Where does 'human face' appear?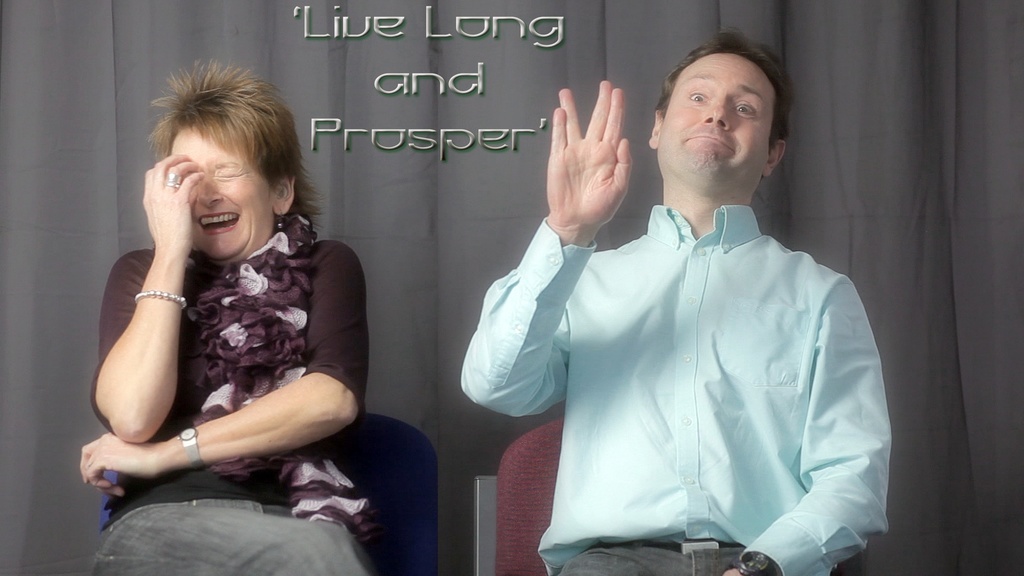
Appears at (x1=164, y1=117, x2=275, y2=259).
